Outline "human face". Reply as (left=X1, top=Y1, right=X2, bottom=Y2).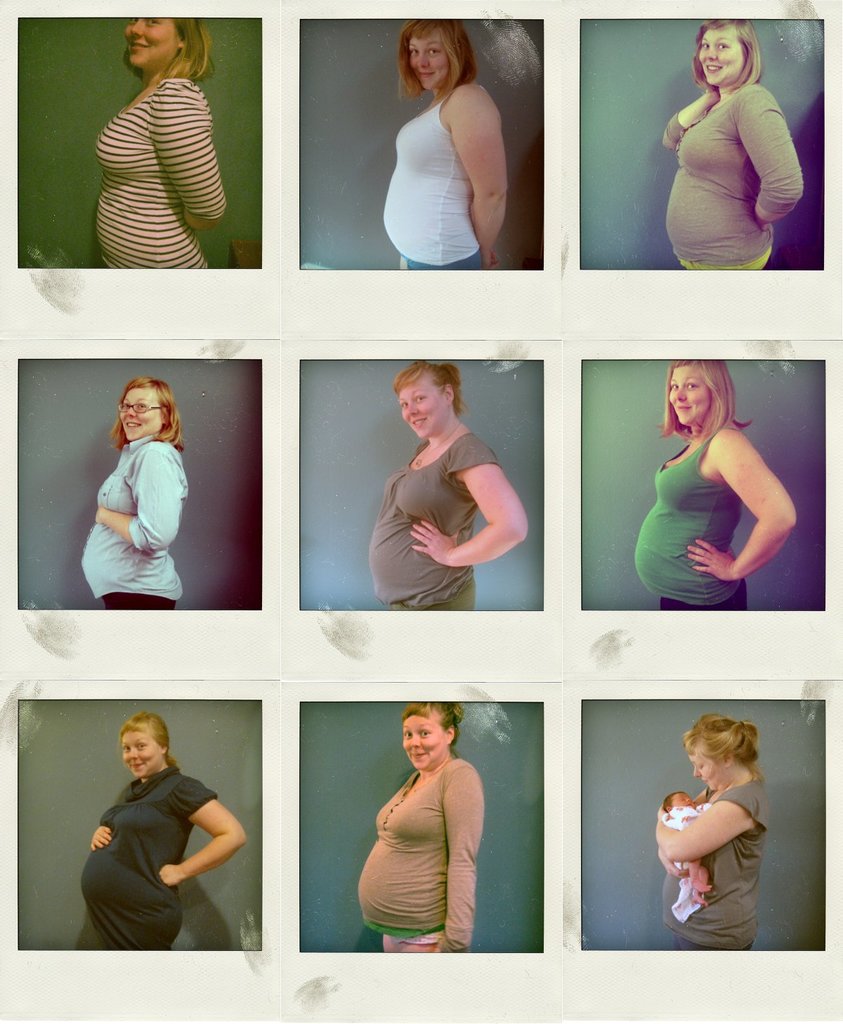
(left=665, top=368, right=707, bottom=426).
